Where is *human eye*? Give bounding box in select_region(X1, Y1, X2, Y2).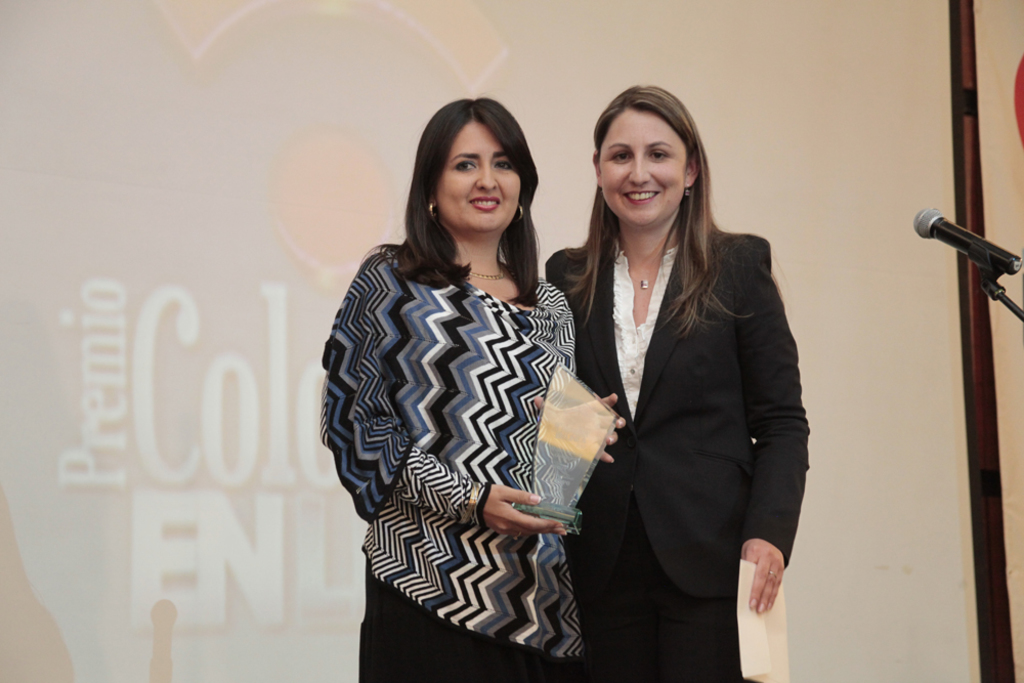
select_region(648, 143, 673, 164).
